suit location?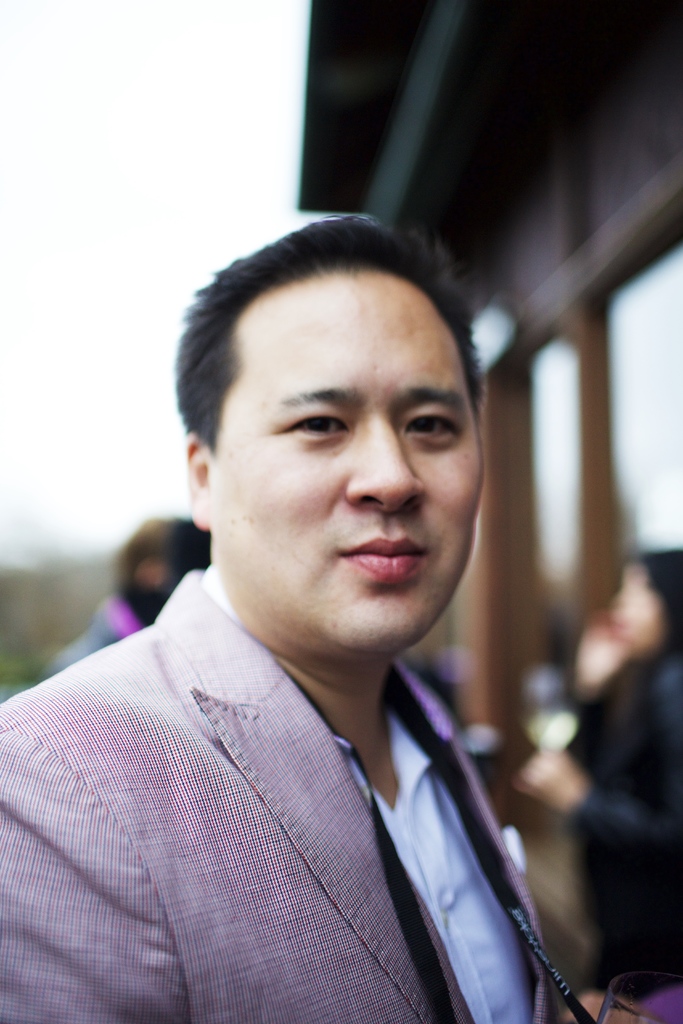
{"left": 5, "top": 584, "right": 597, "bottom": 1005}
